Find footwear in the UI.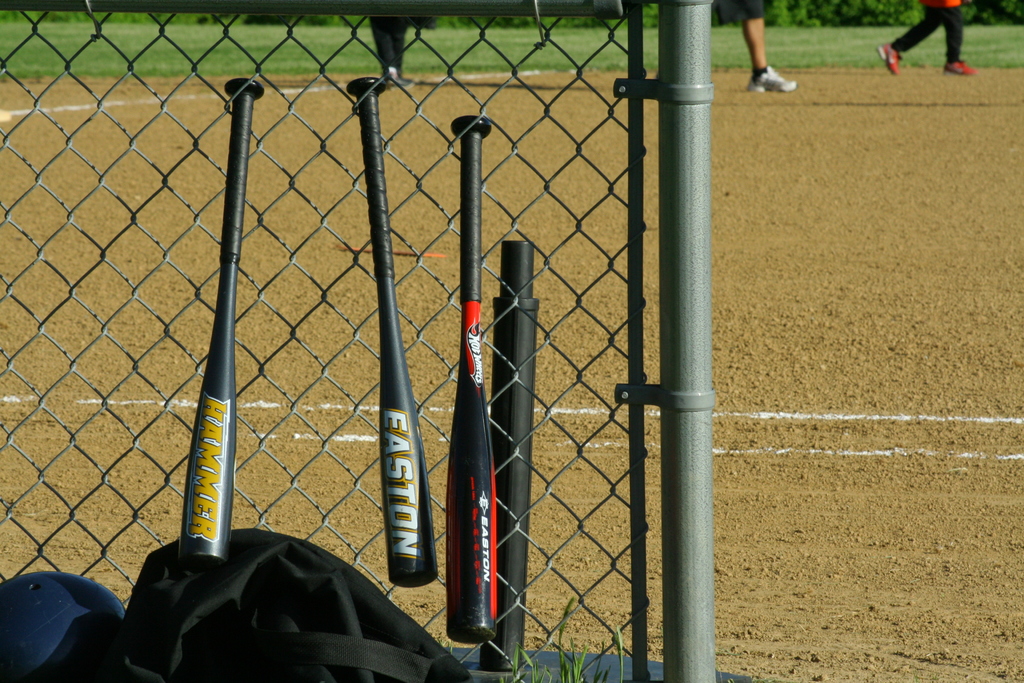
UI element at region(876, 40, 899, 75).
